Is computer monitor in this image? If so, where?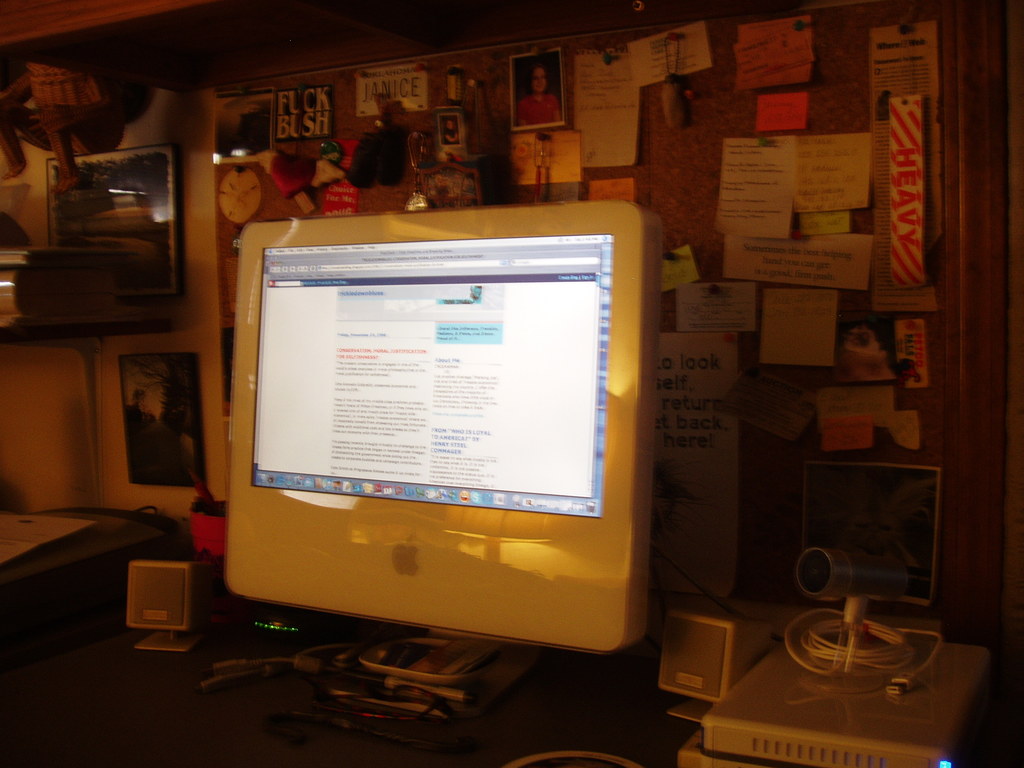
Yes, at [90,326,219,539].
